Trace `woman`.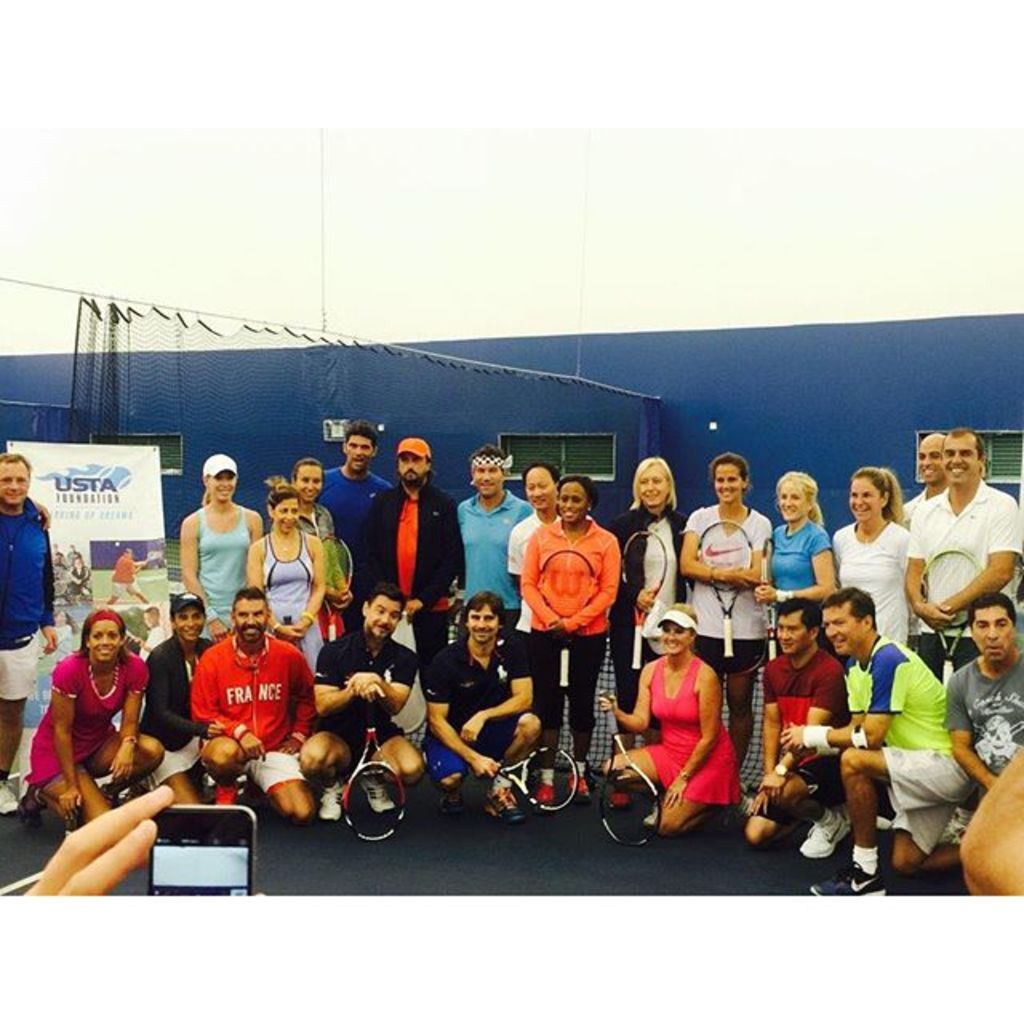
Traced to 149, 592, 211, 806.
